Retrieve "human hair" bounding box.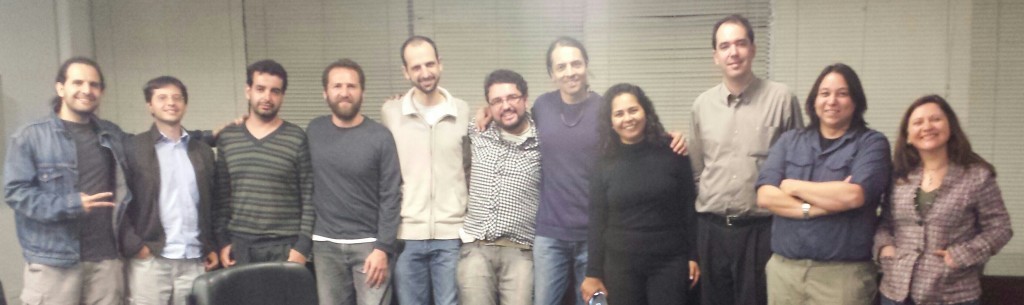
Bounding box: [904, 98, 982, 191].
